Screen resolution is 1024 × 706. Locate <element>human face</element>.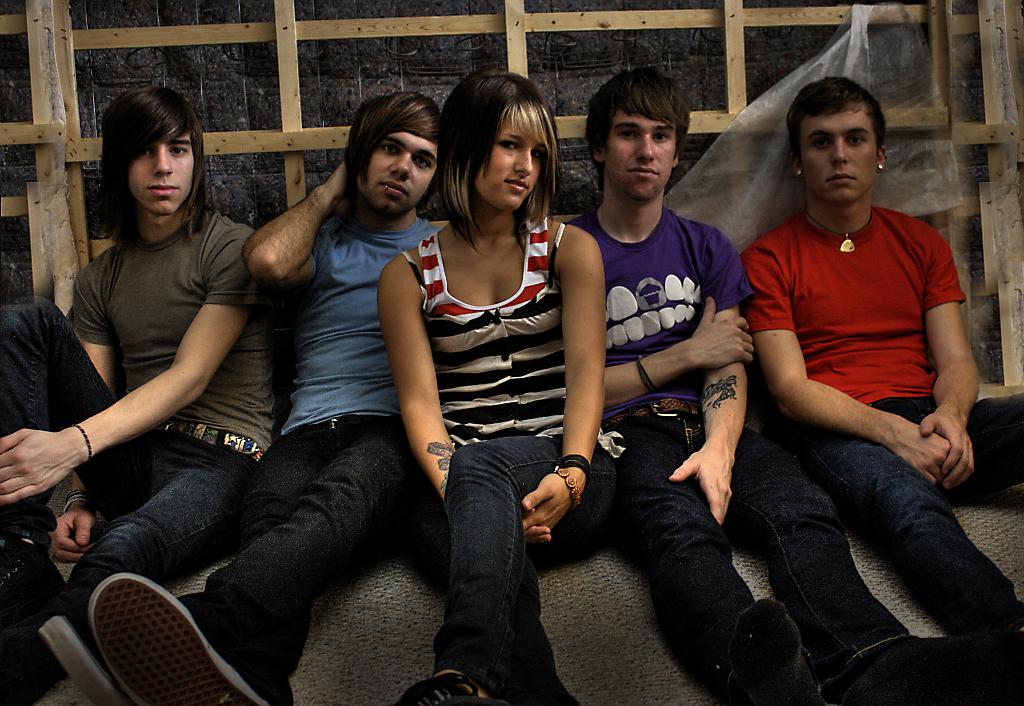
<region>468, 102, 541, 220</region>.
